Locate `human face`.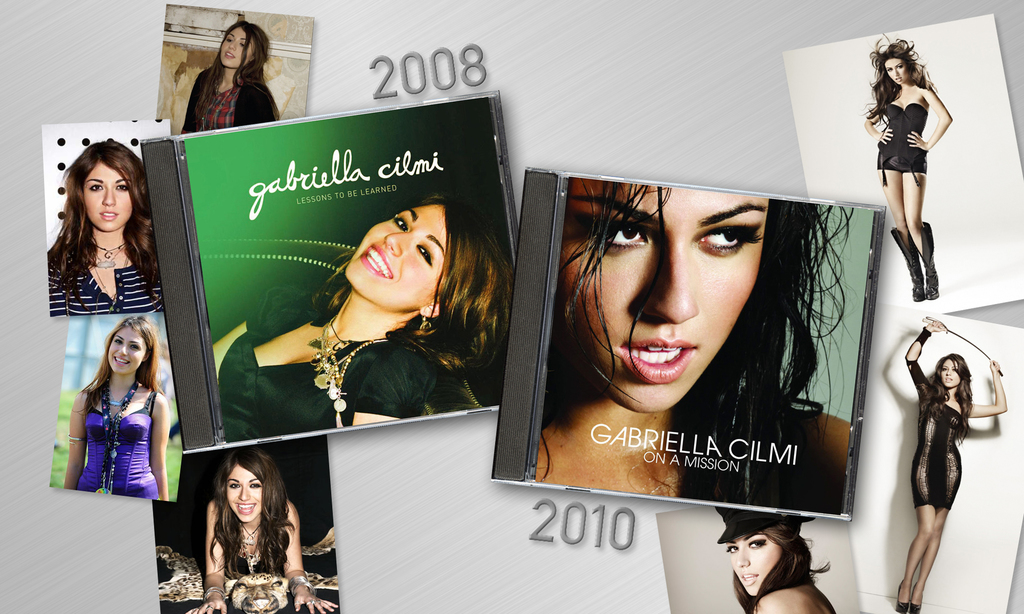
Bounding box: (x1=878, y1=55, x2=907, y2=80).
